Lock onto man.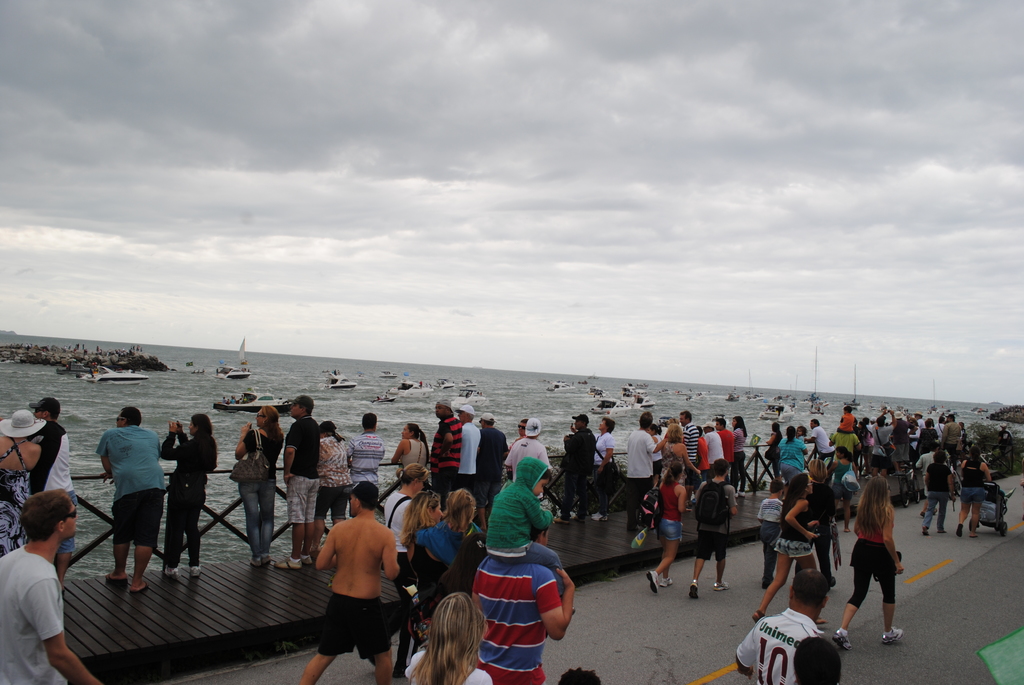
Locked: x1=909 y1=409 x2=925 y2=430.
